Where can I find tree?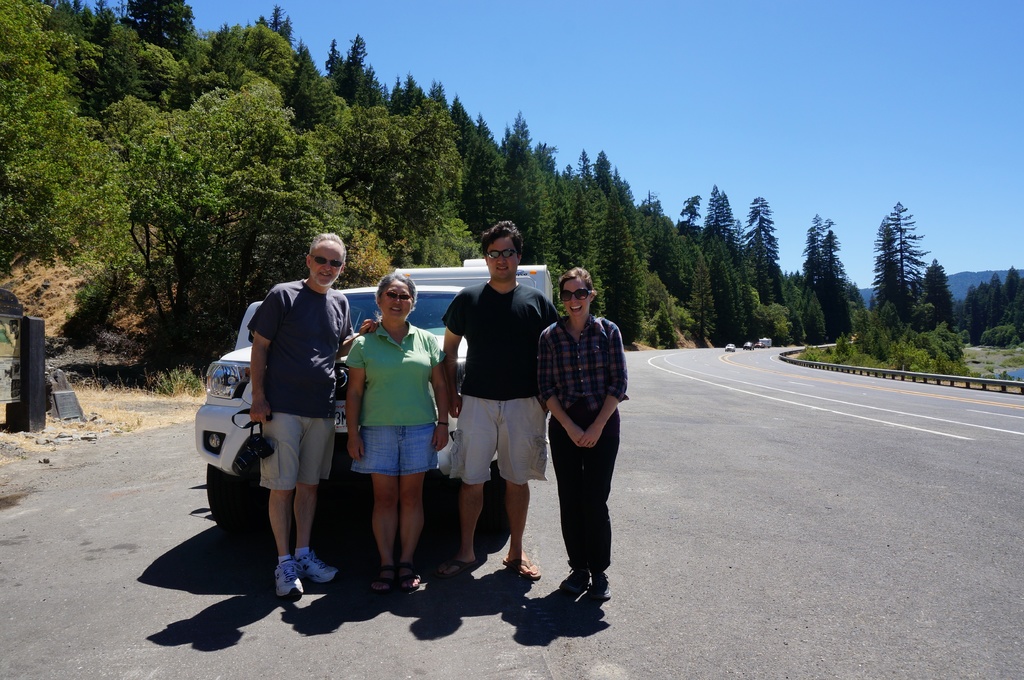
You can find it at 499,109,607,313.
